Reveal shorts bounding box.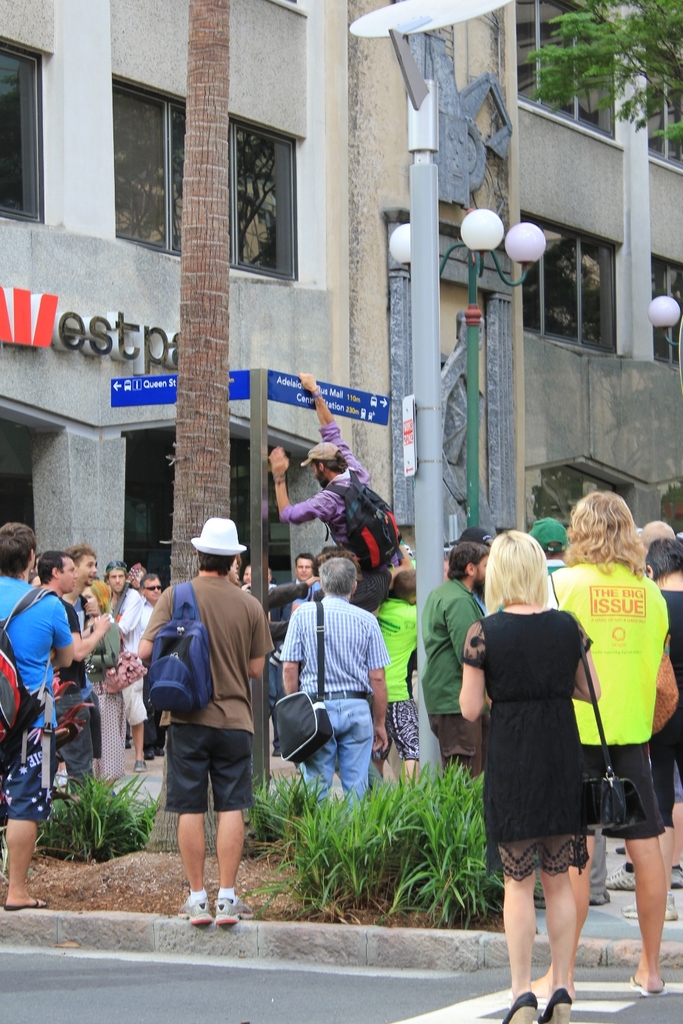
Revealed: BBox(425, 715, 482, 783).
